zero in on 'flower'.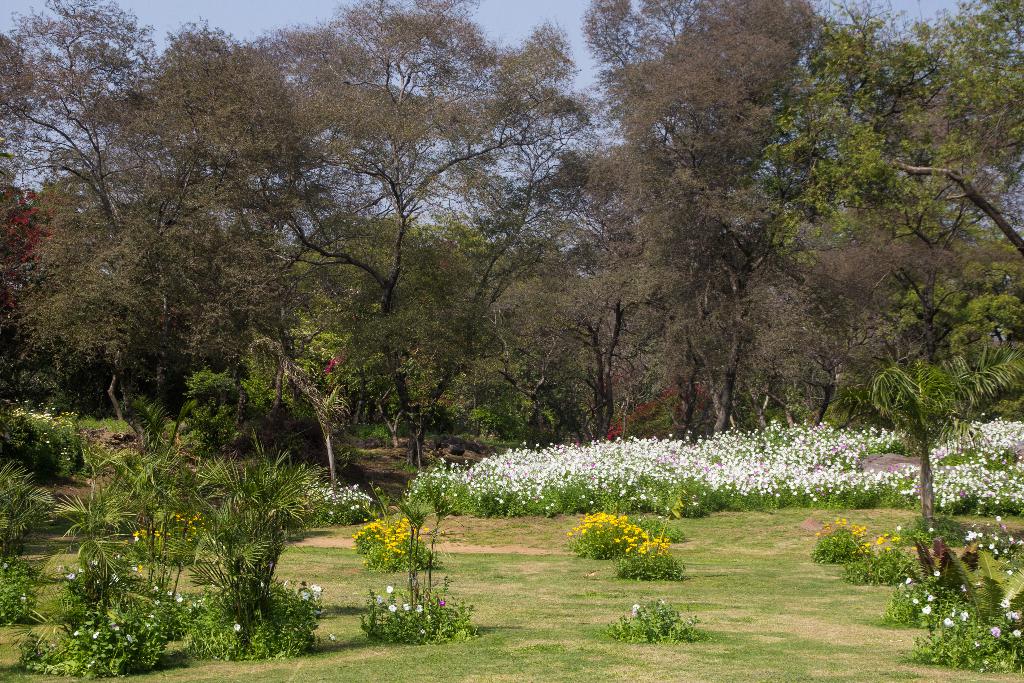
Zeroed in: 64/572/73/582.
